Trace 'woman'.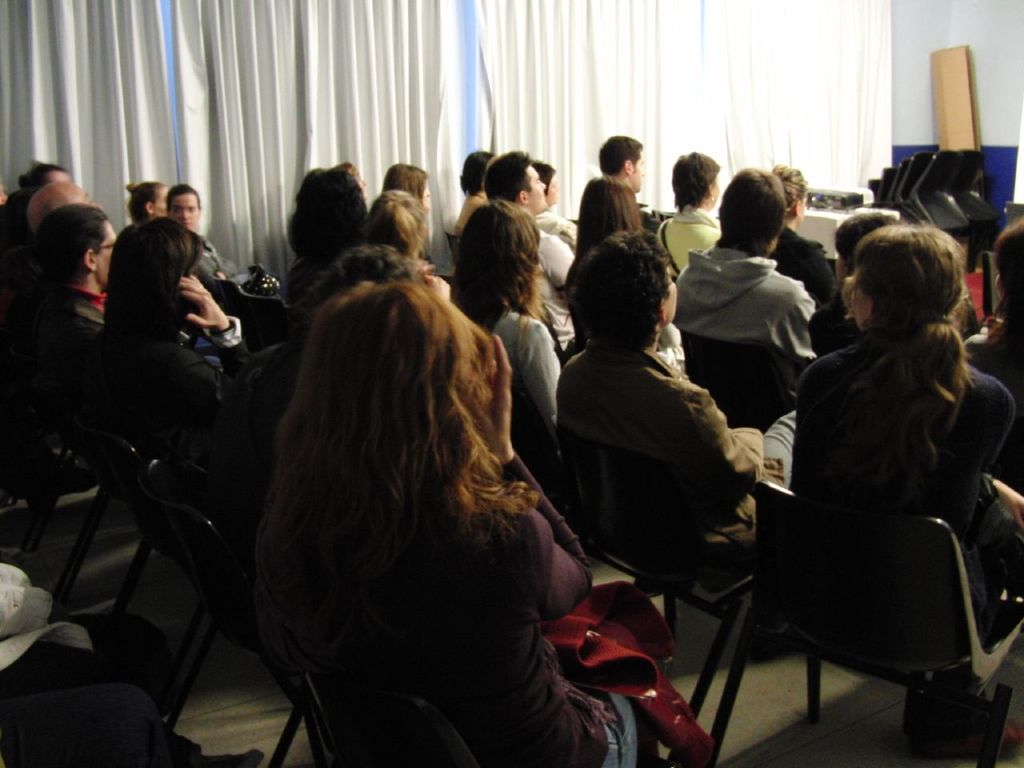
Traced to l=654, t=149, r=722, b=278.
